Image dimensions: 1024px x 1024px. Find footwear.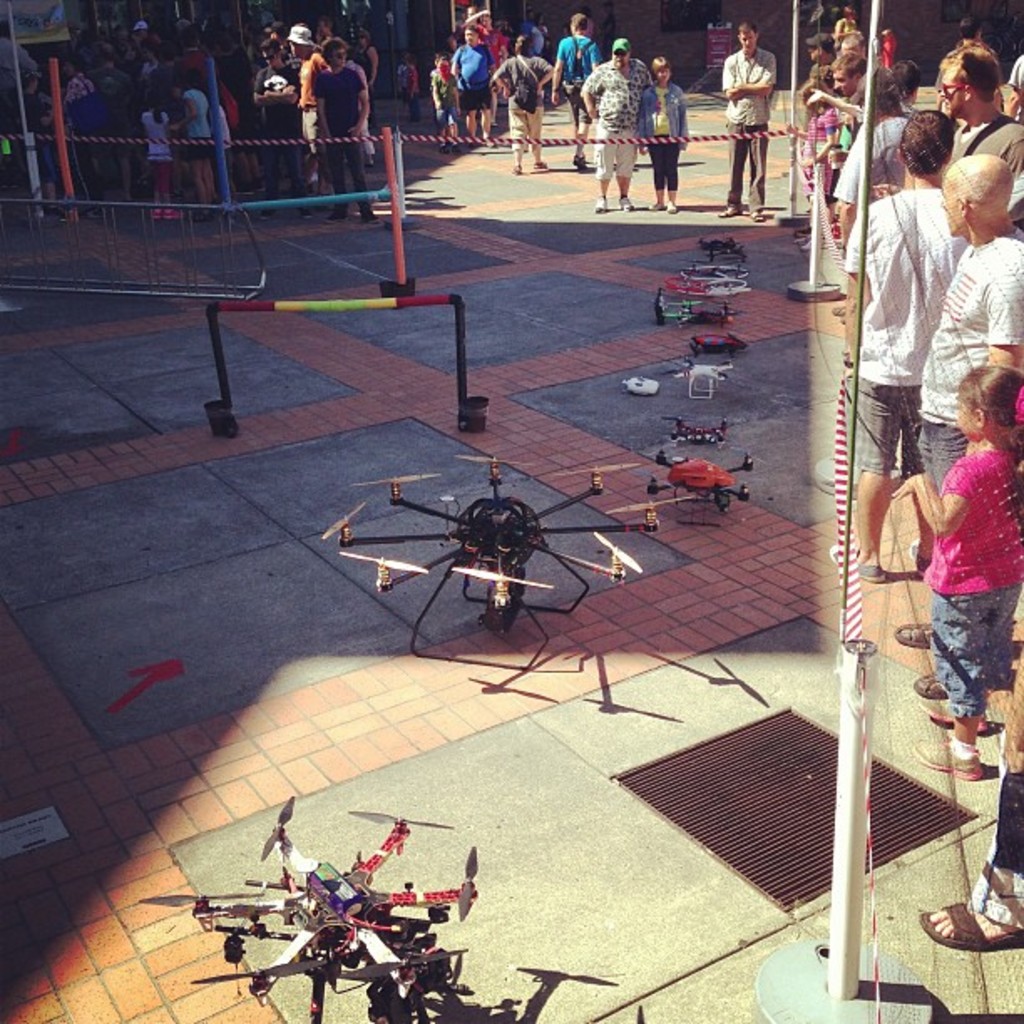
(363, 212, 380, 221).
